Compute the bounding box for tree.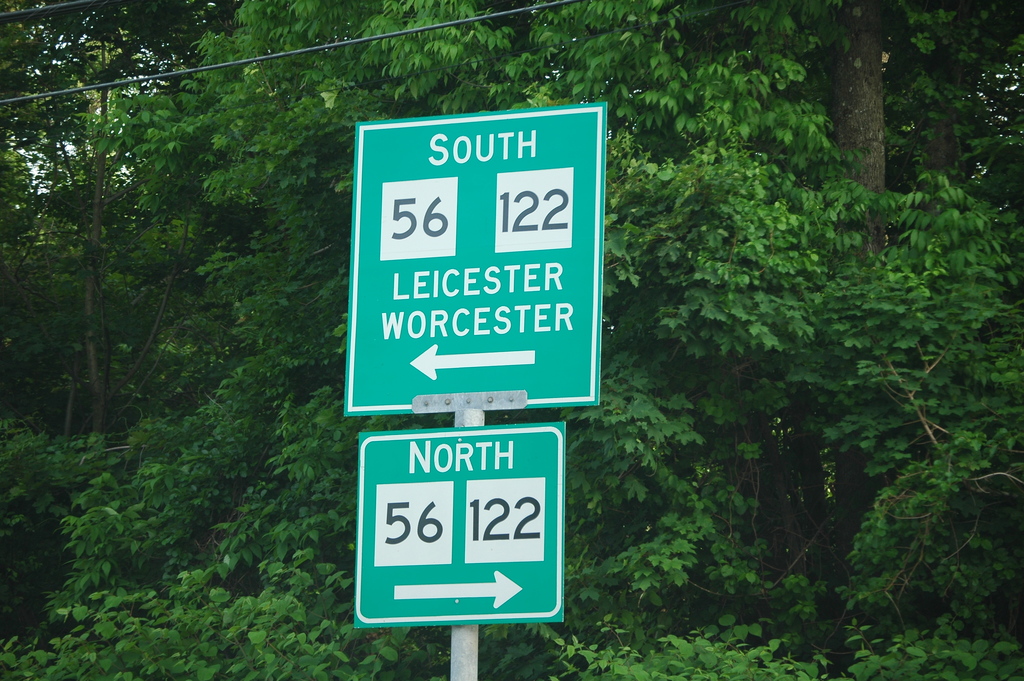
box=[102, 0, 519, 459].
